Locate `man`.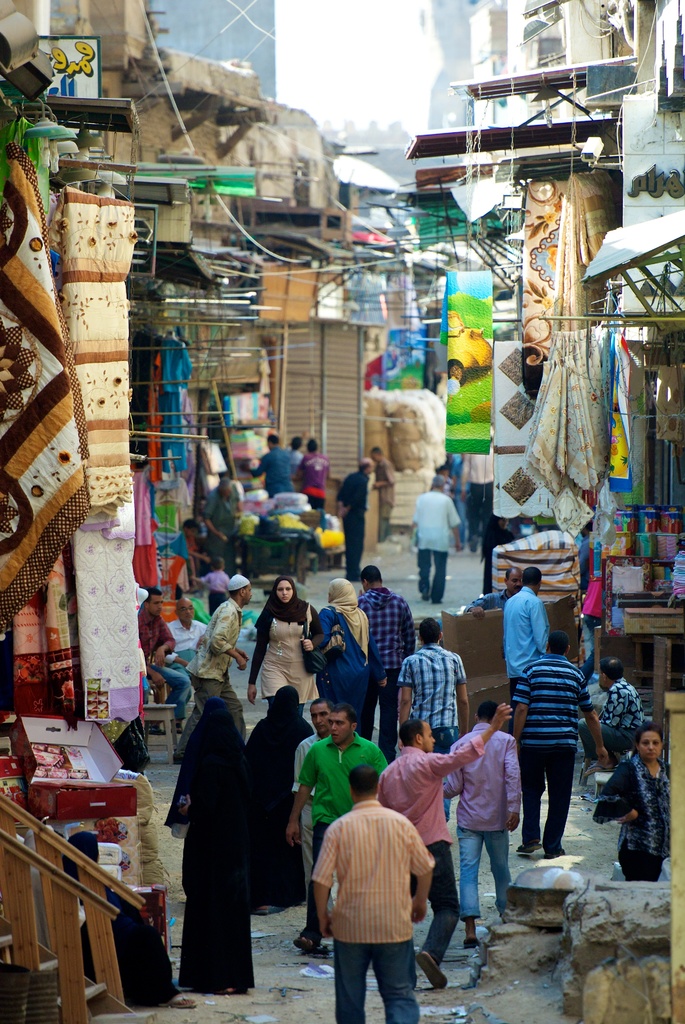
Bounding box: left=356, top=566, right=415, bottom=766.
